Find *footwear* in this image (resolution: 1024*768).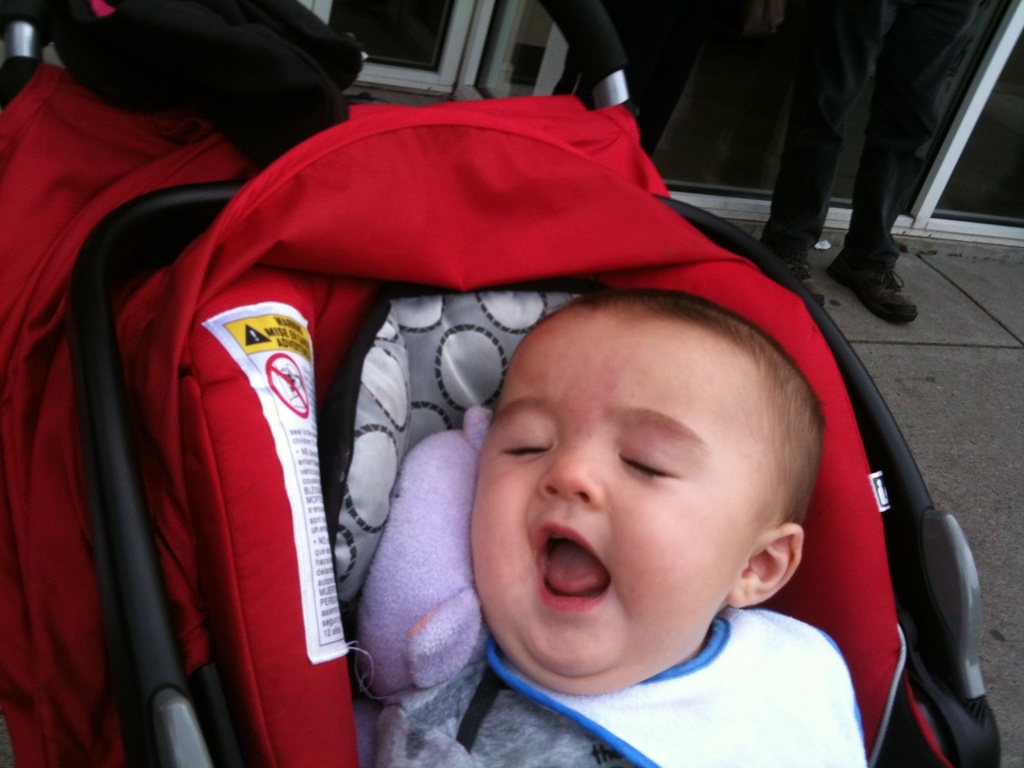
crop(789, 260, 826, 306).
